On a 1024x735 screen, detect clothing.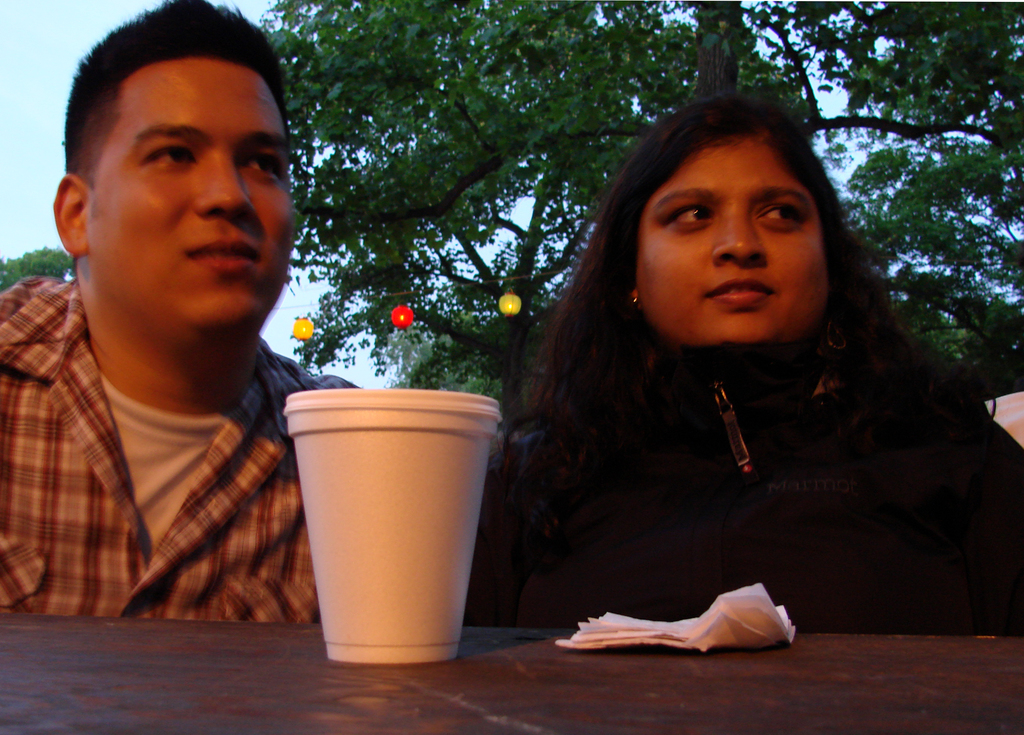
bbox=(477, 238, 975, 642).
